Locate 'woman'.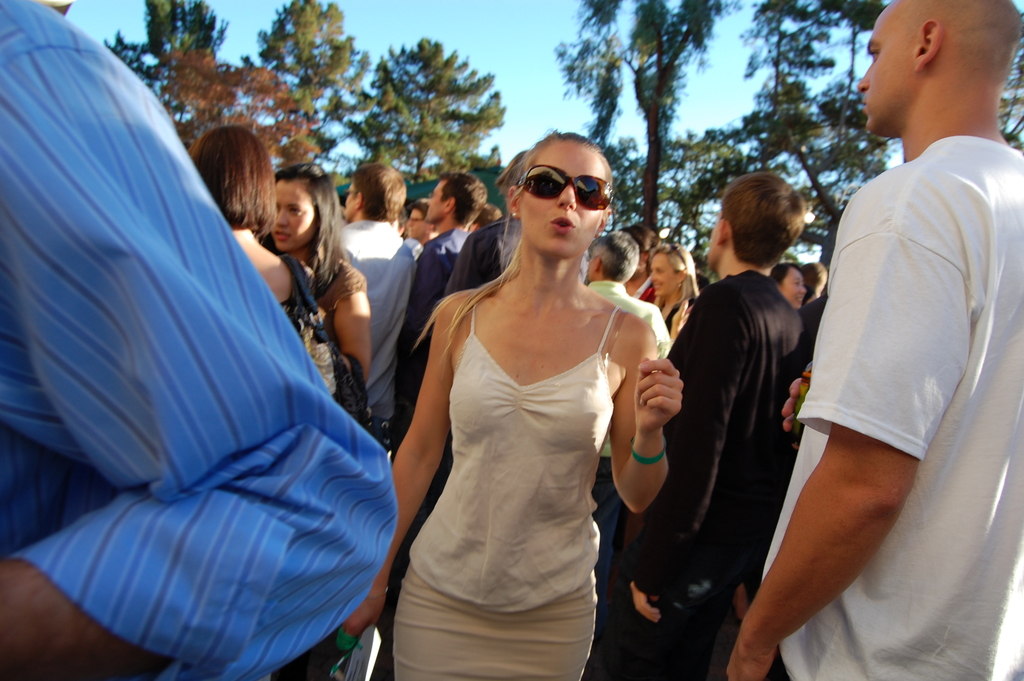
Bounding box: left=258, top=158, right=375, bottom=382.
